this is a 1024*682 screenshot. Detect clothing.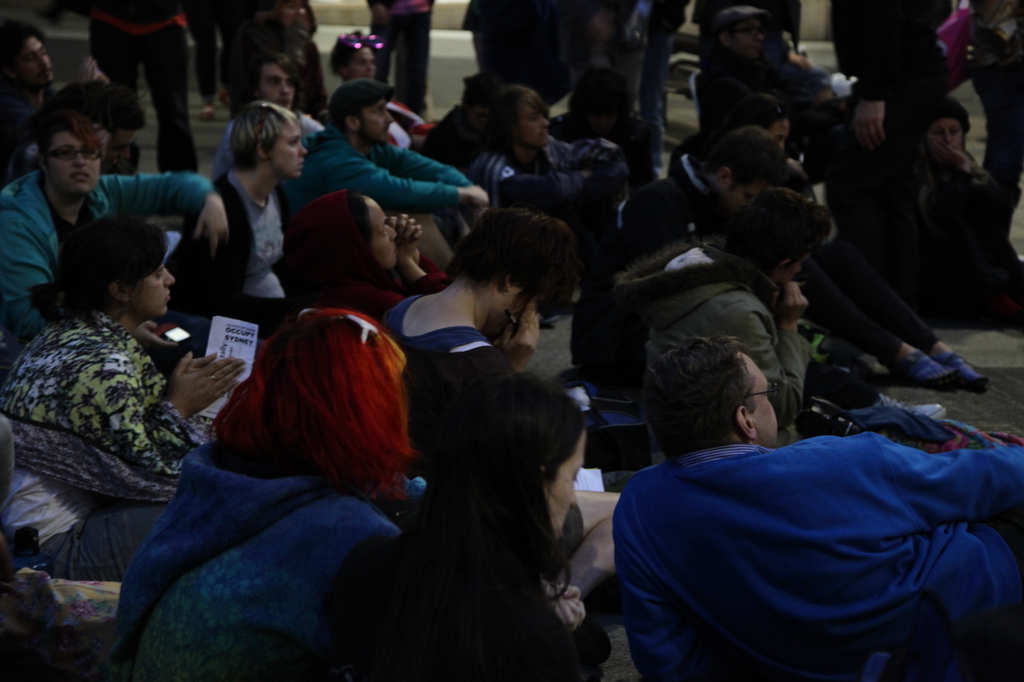
box(298, 188, 449, 321).
